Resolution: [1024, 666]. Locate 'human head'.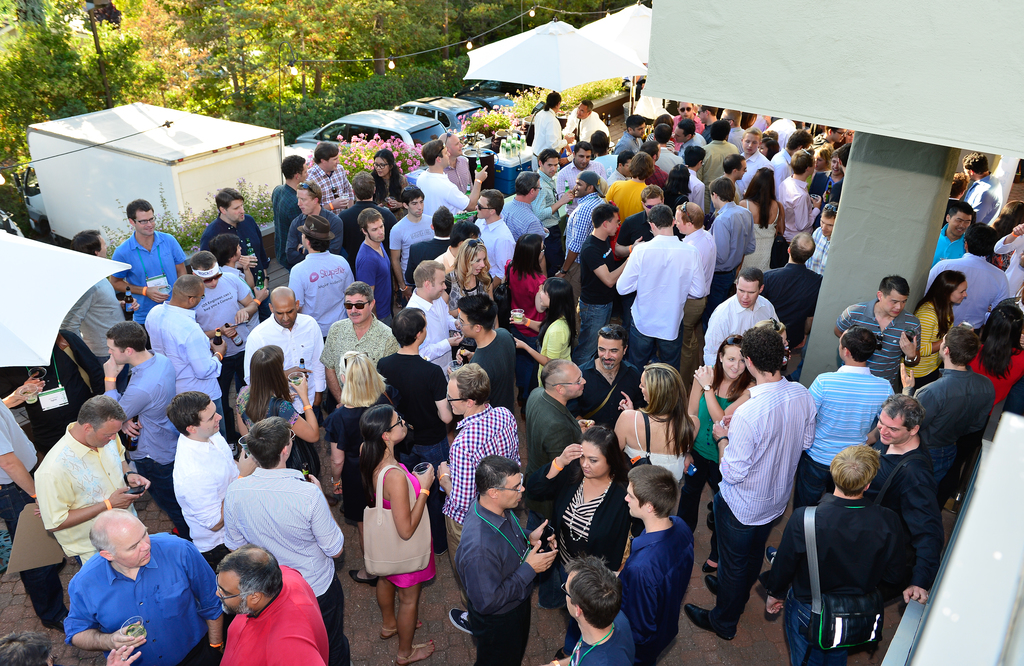
pyautogui.locateOnScreen(598, 325, 627, 370).
